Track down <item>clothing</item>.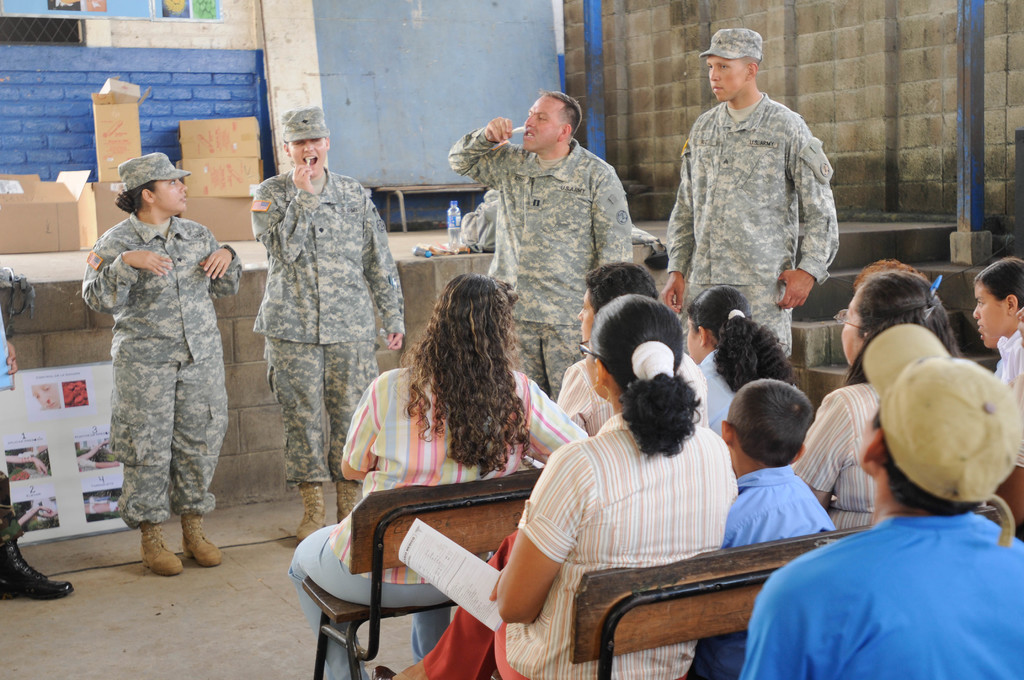
Tracked to [x1=415, y1=416, x2=735, y2=677].
